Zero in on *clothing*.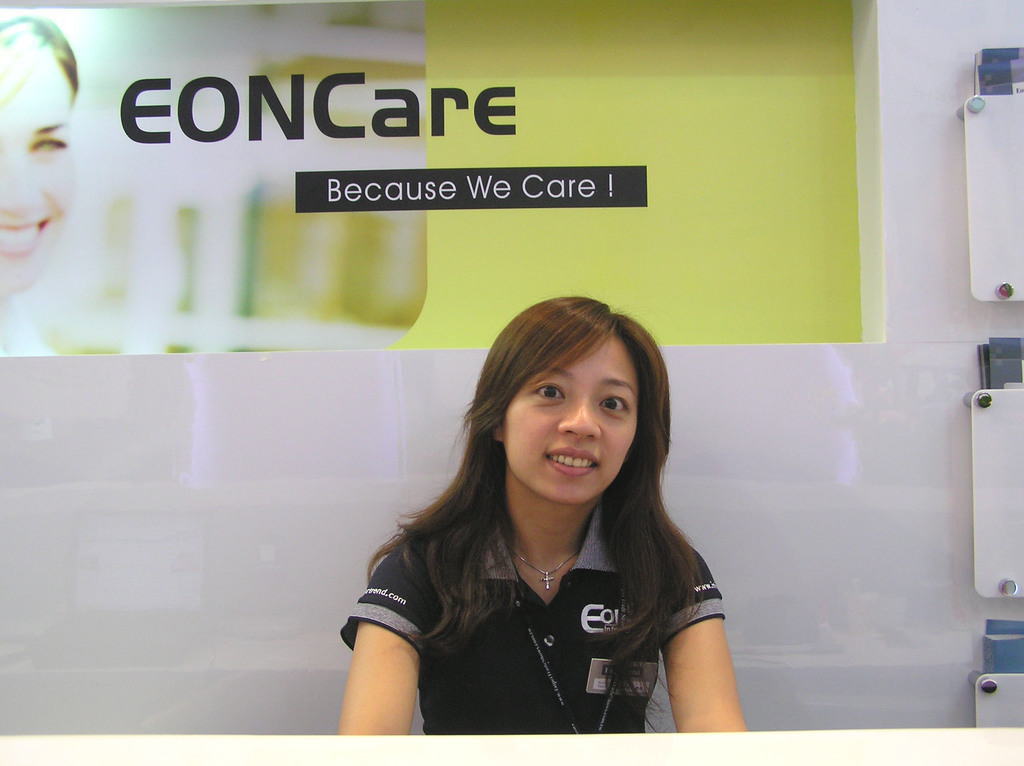
Zeroed in: <bbox>361, 495, 732, 721</bbox>.
